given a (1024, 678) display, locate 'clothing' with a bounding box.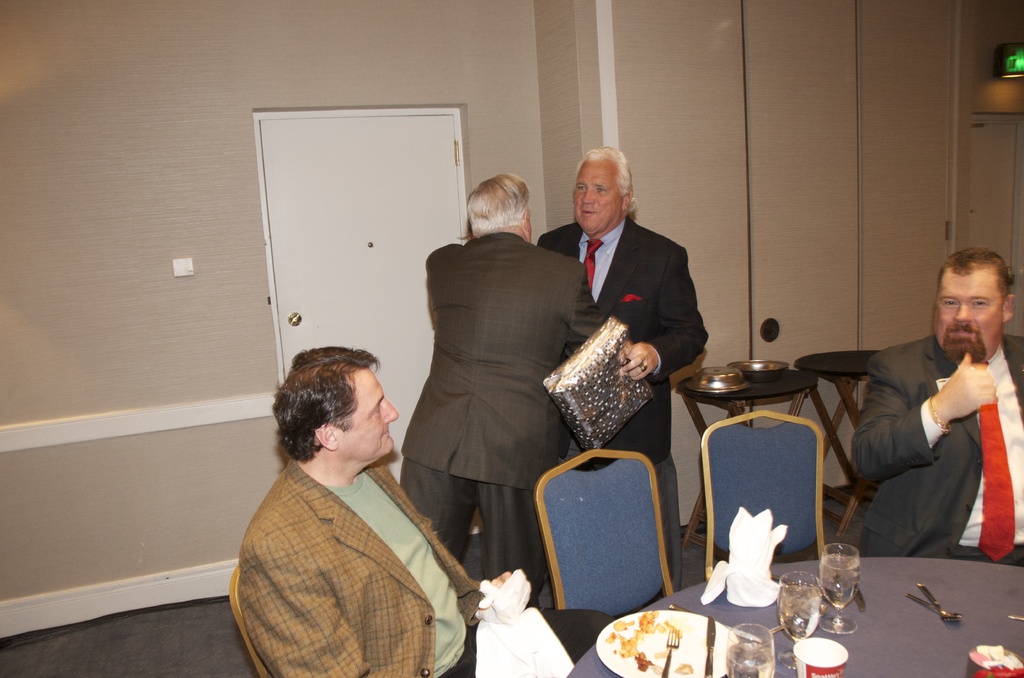
Located: bbox(397, 230, 605, 608).
